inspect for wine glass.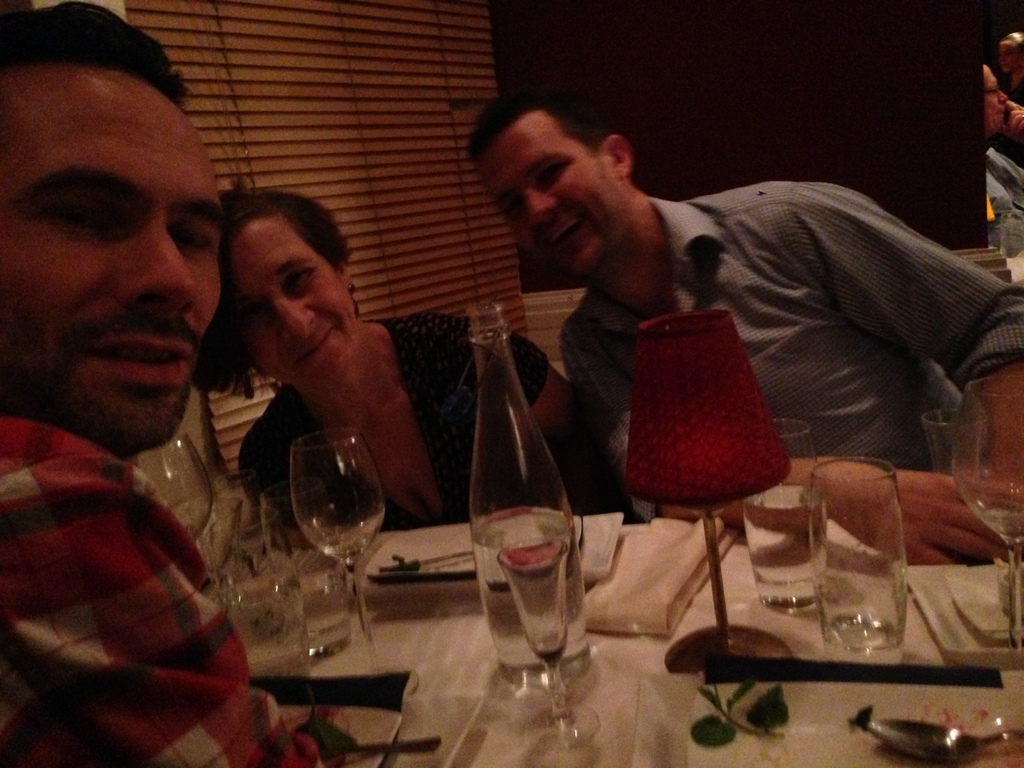
Inspection: <bbox>950, 367, 1023, 647</bbox>.
